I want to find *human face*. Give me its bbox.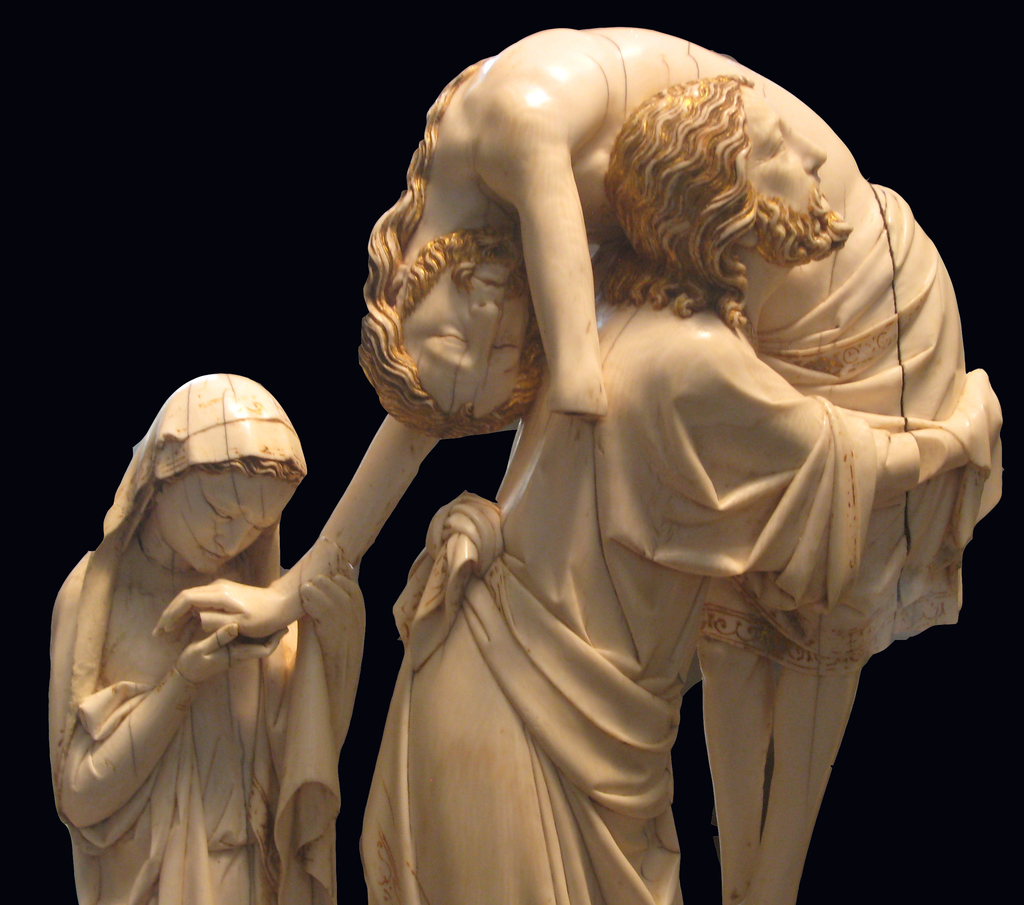
left=401, top=237, right=524, bottom=388.
